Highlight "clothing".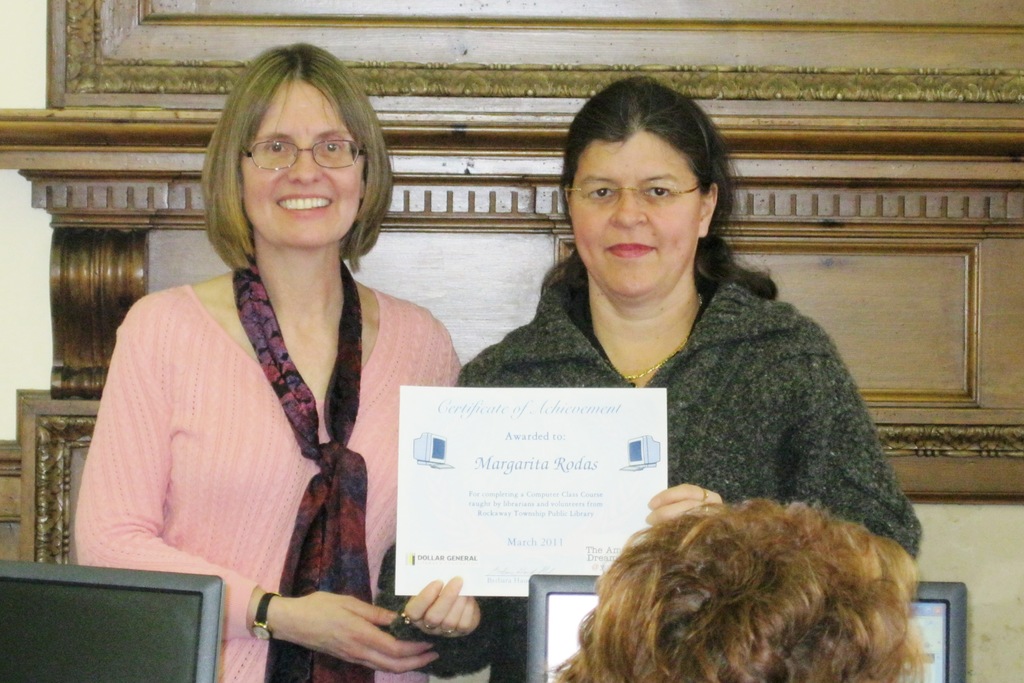
Highlighted region: [73, 258, 470, 682].
